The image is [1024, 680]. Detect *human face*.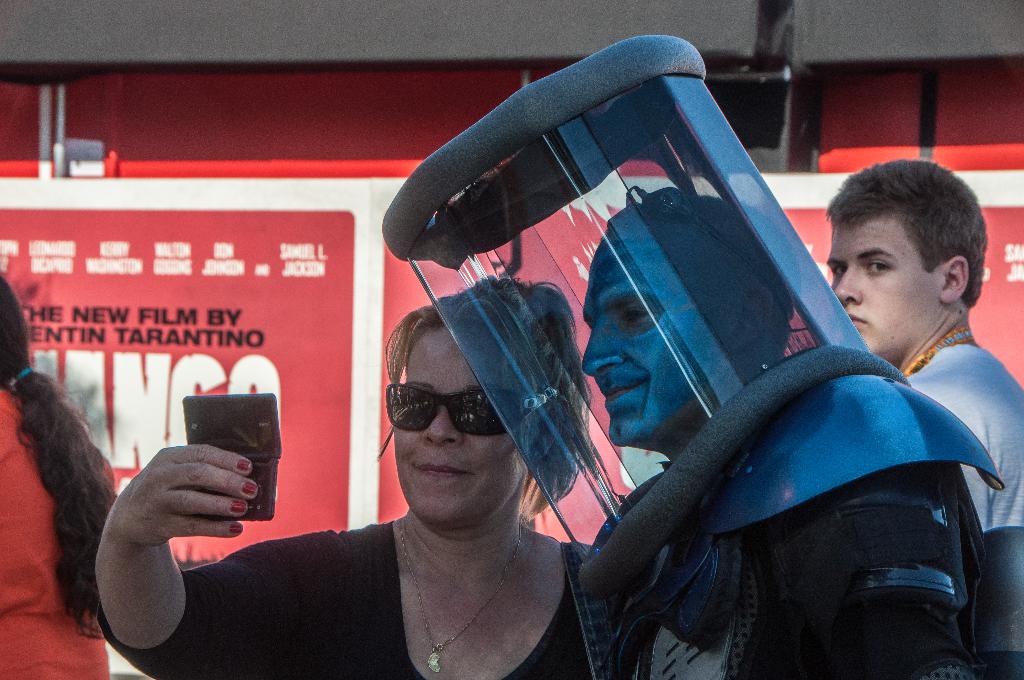
Detection: locate(392, 322, 527, 528).
